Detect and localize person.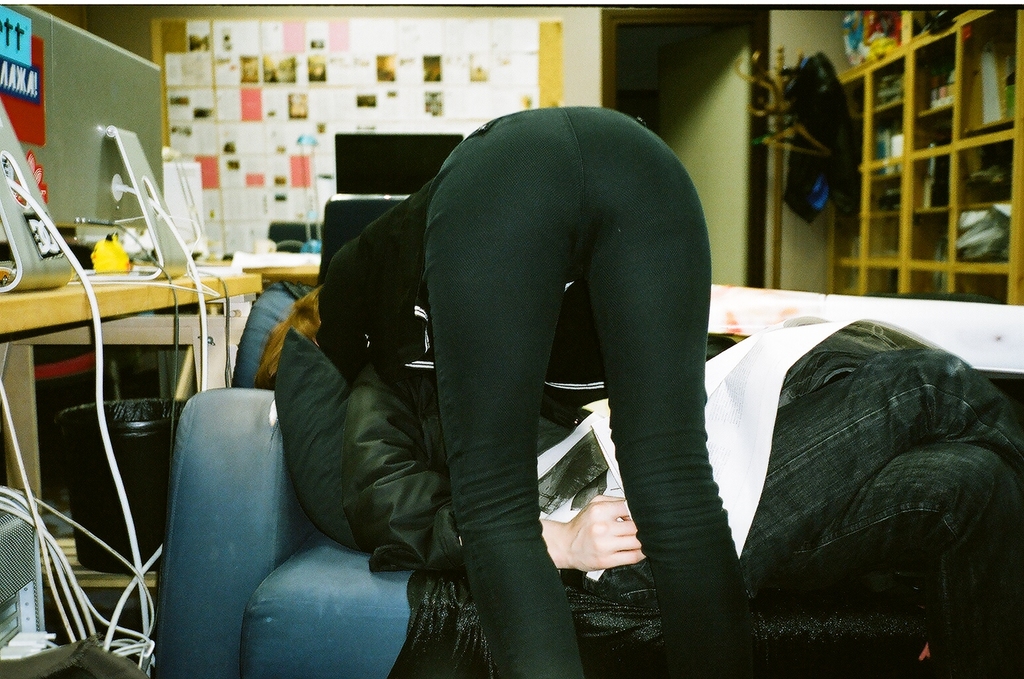
Localized at bbox=[346, 350, 1023, 678].
